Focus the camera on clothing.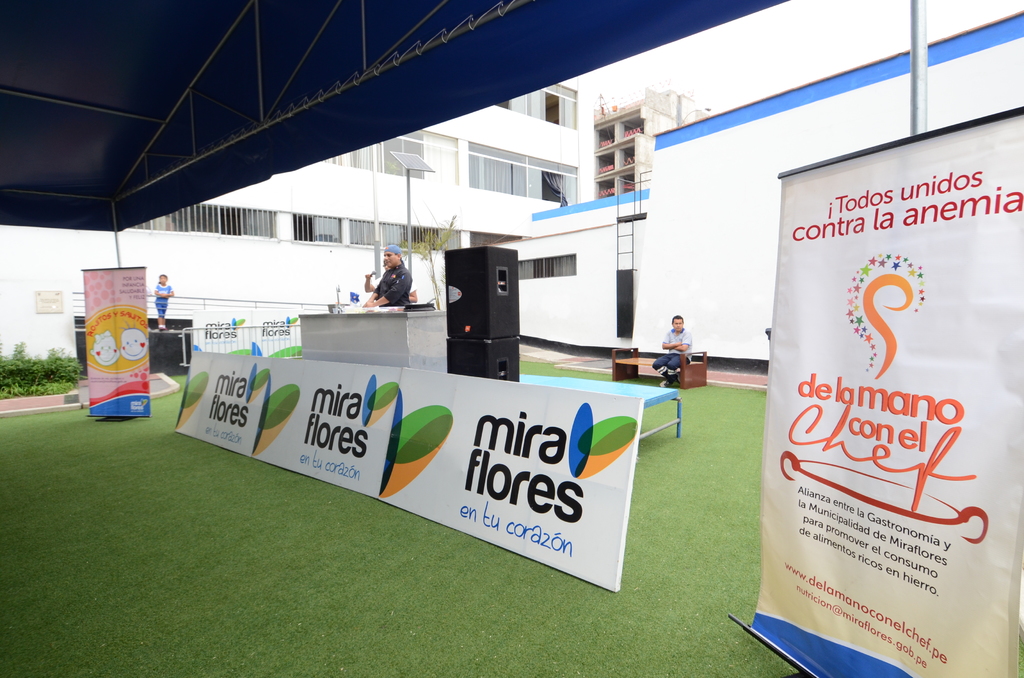
Focus region: (375, 262, 408, 311).
